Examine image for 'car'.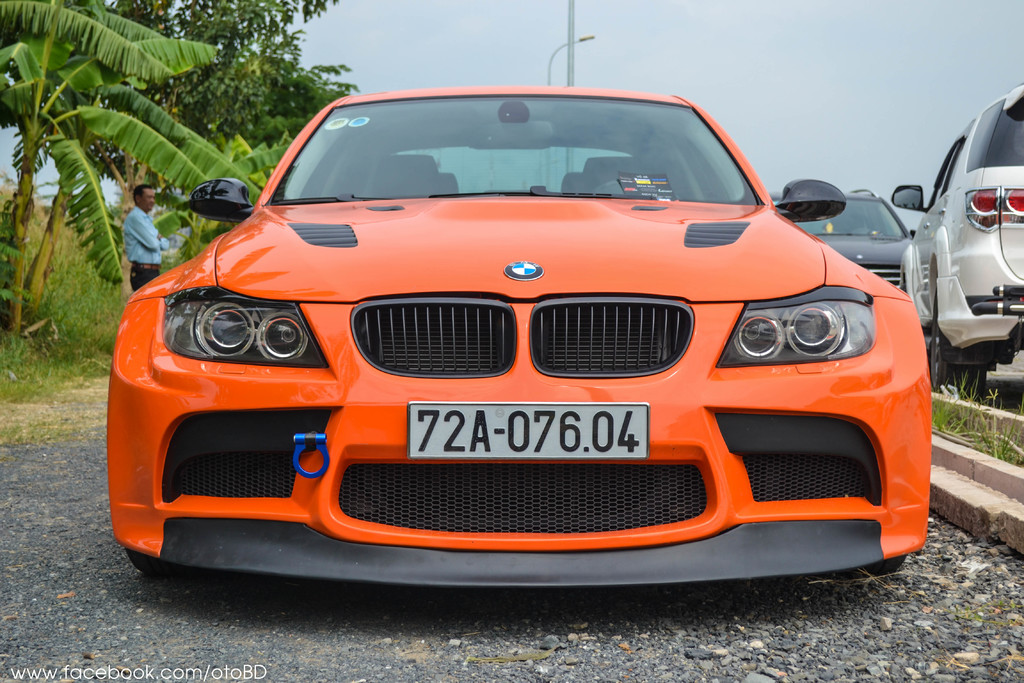
Examination result: 767, 188, 914, 289.
